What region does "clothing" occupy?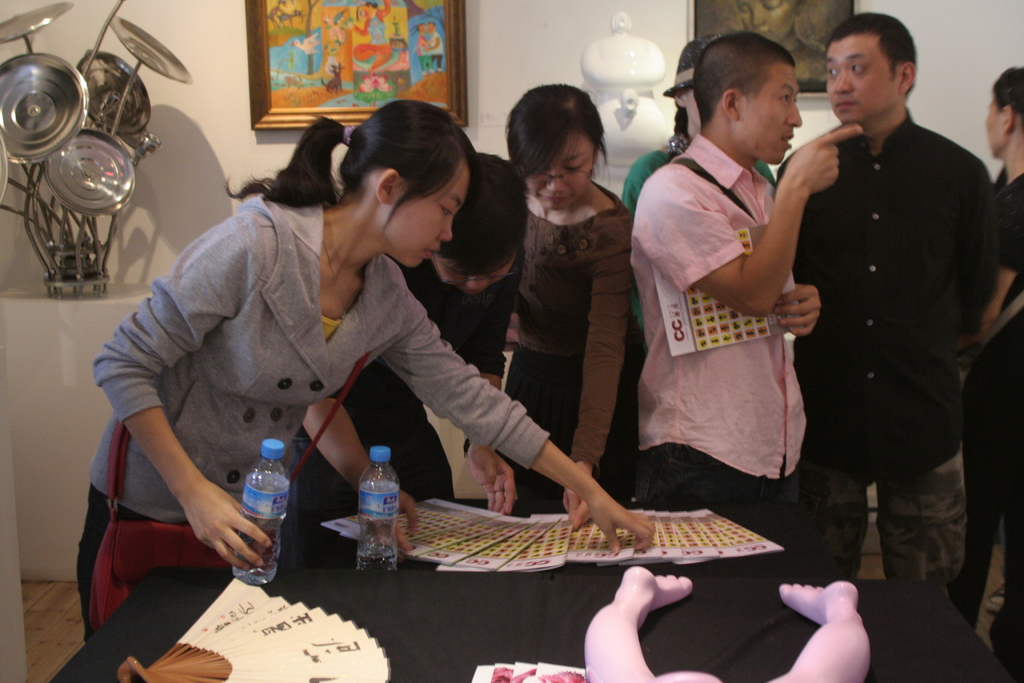
x1=963, y1=164, x2=1023, y2=679.
